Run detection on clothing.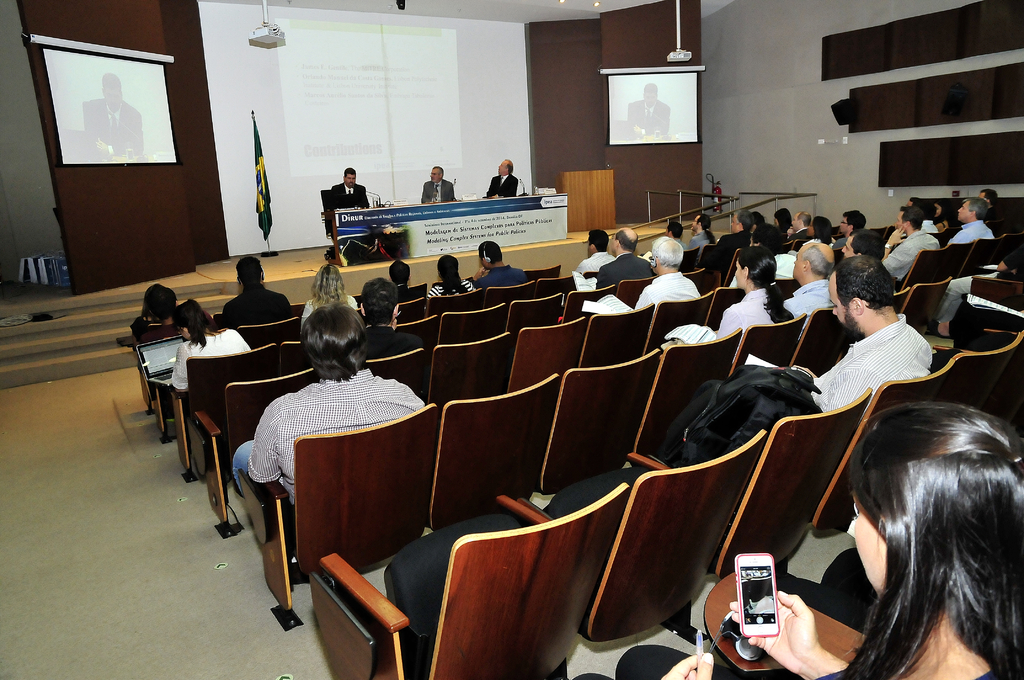
Result: 299,296,356,332.
